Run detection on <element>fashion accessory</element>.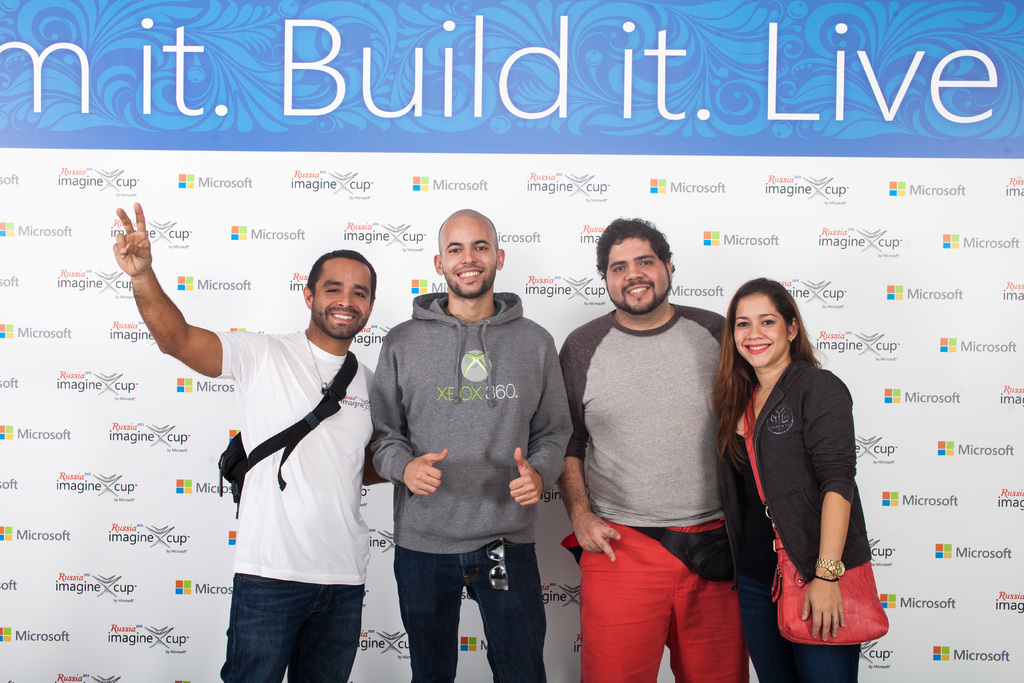
Result: (745,383,889,648).
